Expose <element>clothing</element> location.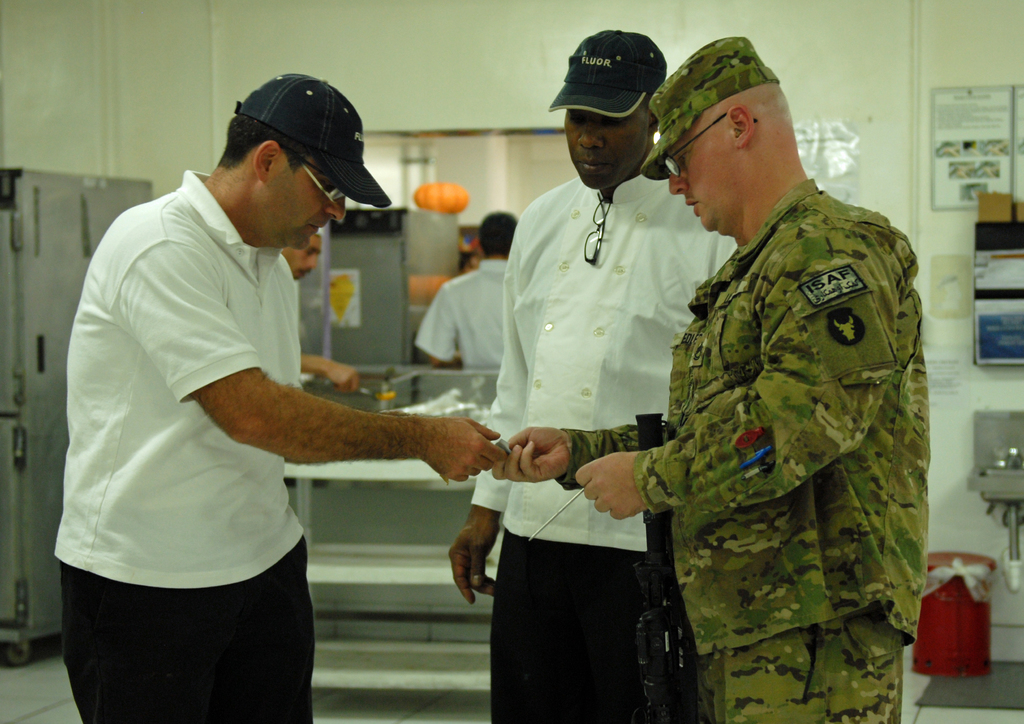
Exposed at bbox=[467, 166, 740, 723].
